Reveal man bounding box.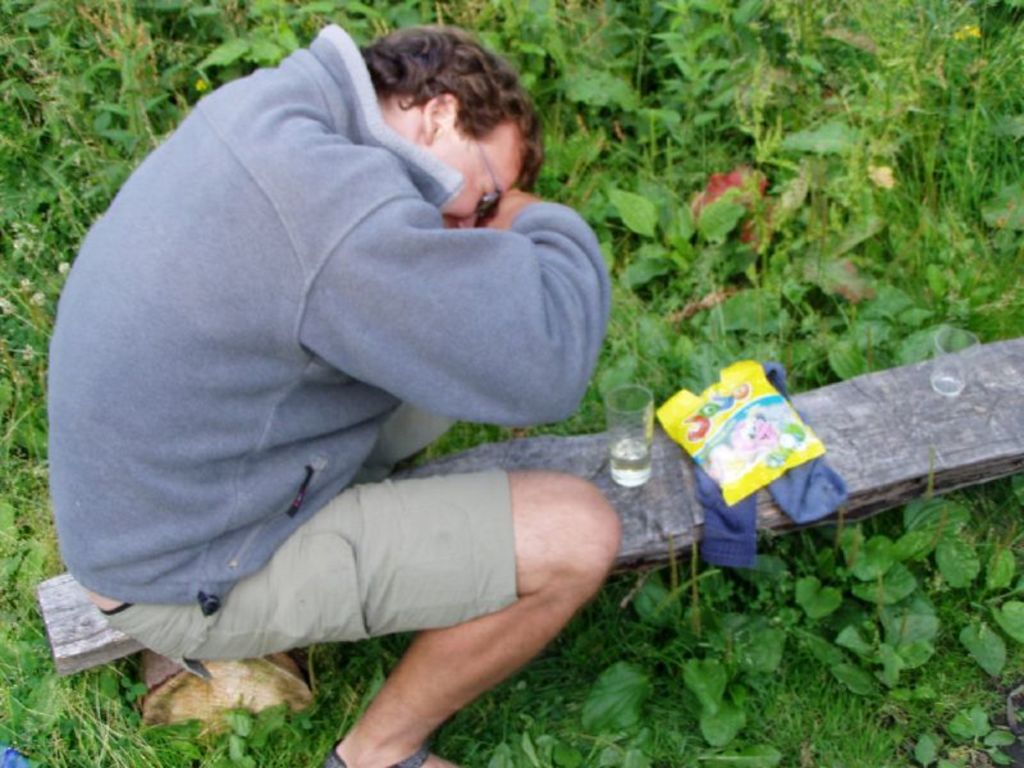
Revealed: (left=51, top=28, right=623, bottom=767).
